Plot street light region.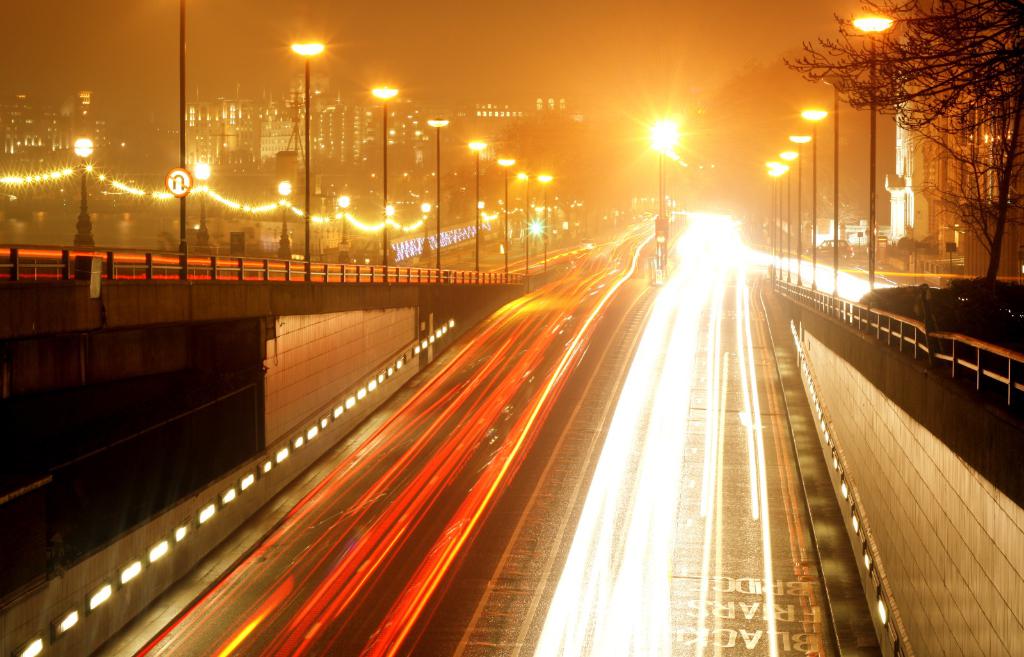
Plotted at [501, 156, 514, 280].
